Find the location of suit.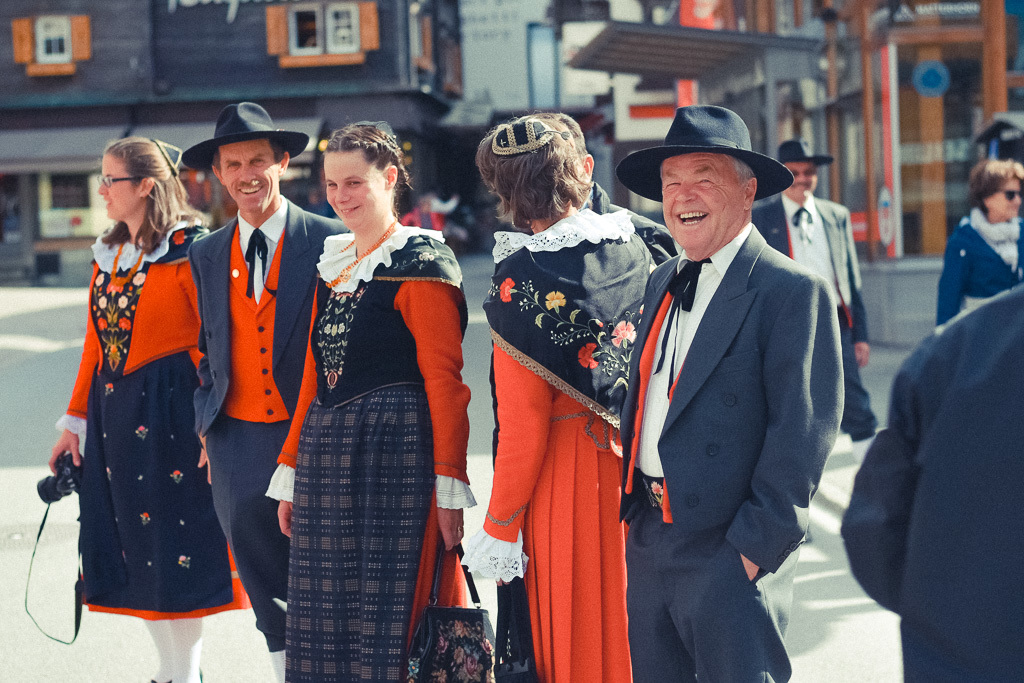
Location: x1=750, y1=192, x2=869, y2=341.
